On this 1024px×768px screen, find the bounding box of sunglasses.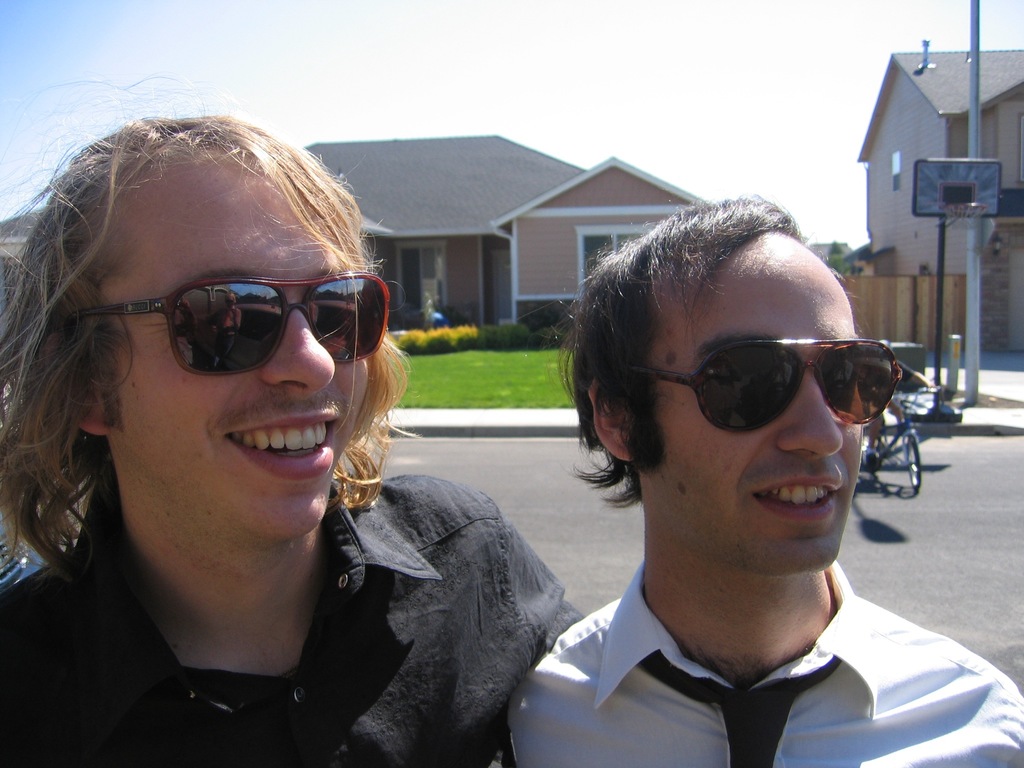
Bounding box: 634:339:906:433.
